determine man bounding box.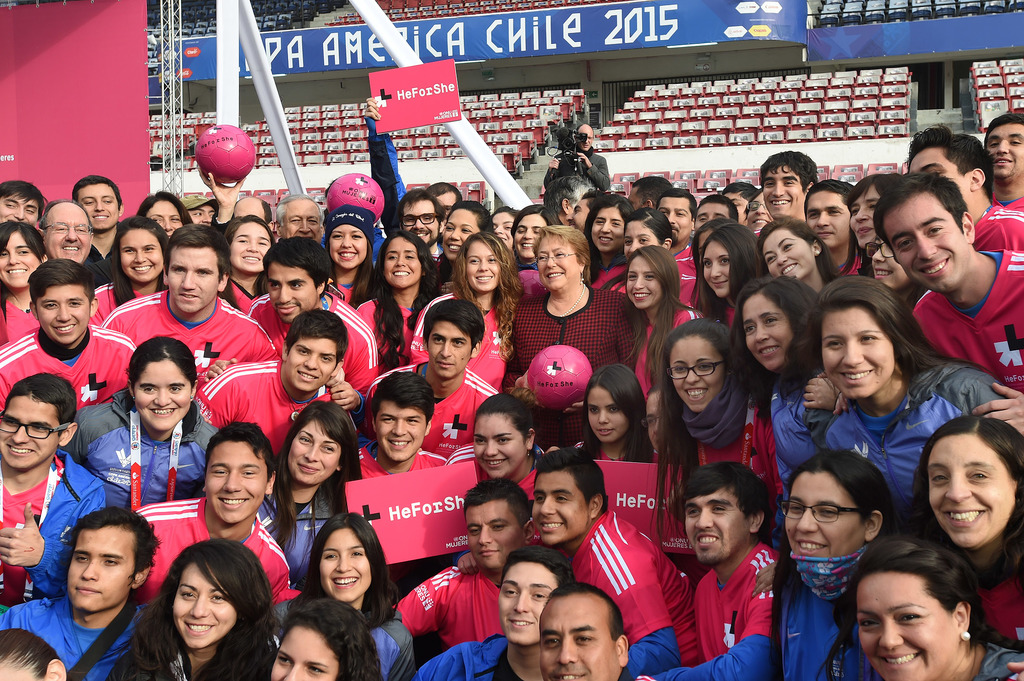
Determined: box(758, 144, 826, 233).
